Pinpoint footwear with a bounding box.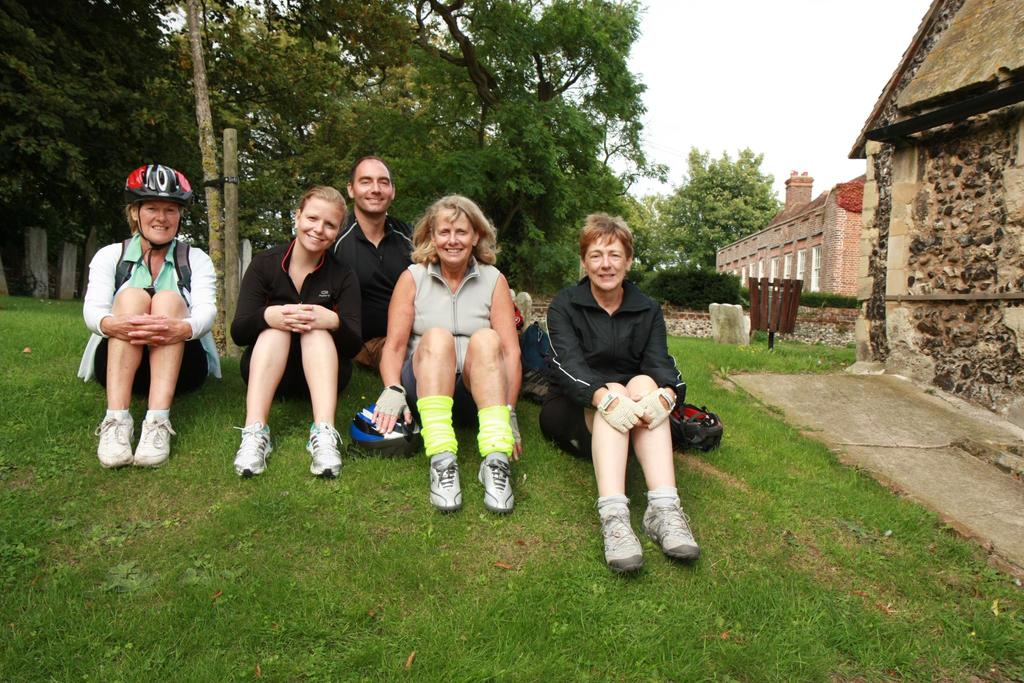
235/420/275/481.
